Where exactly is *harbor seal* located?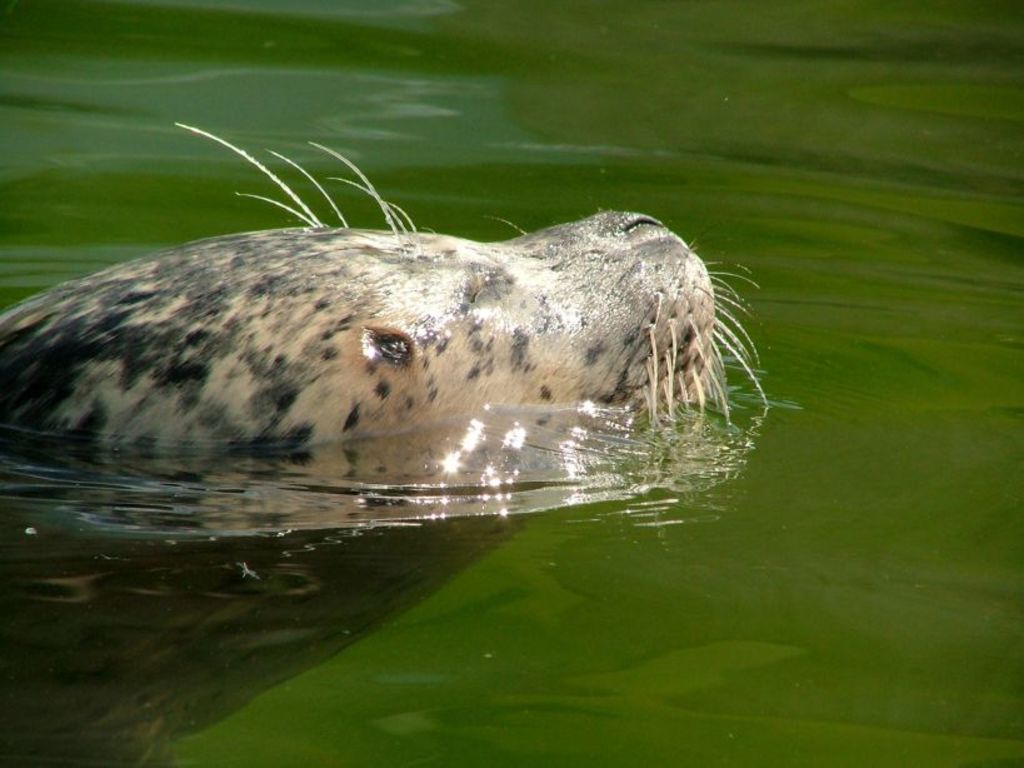
Its bounding box is locate(0, 119, 769, 449).
